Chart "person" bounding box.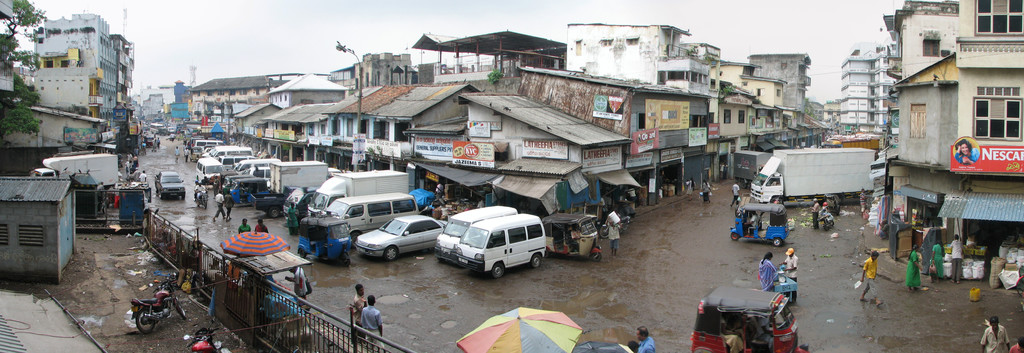
Charted: [285,266,308,312].
